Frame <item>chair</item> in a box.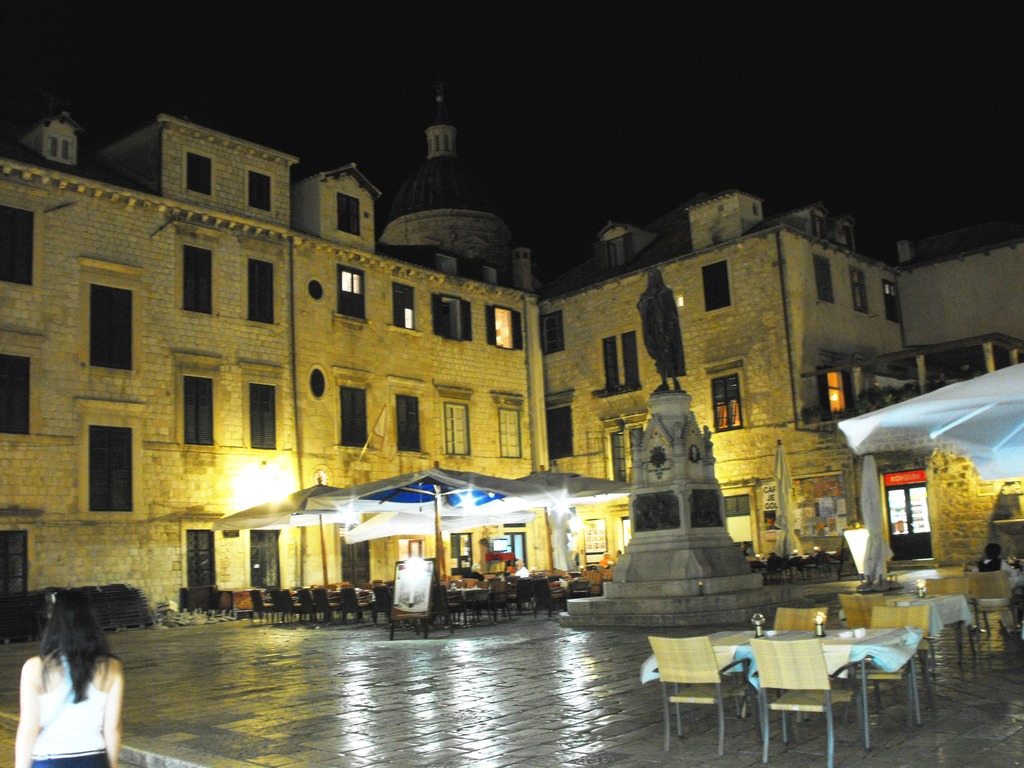
rect(858, 603, 933, 728).
